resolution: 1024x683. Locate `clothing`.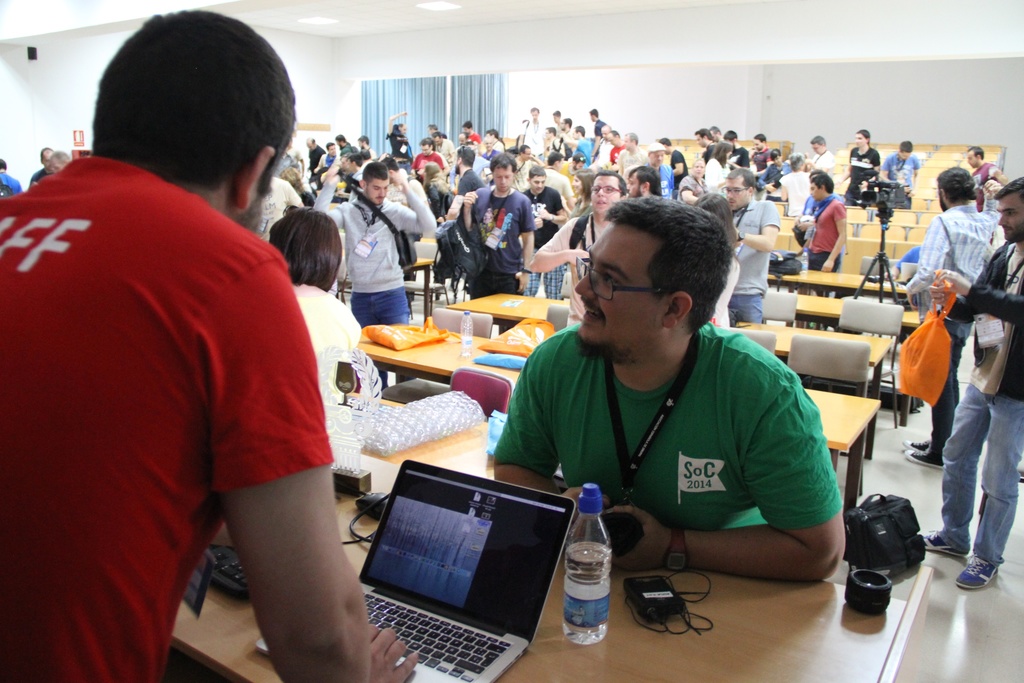
pyautogui.locateOnScreen(524, 118, 548, 147).
